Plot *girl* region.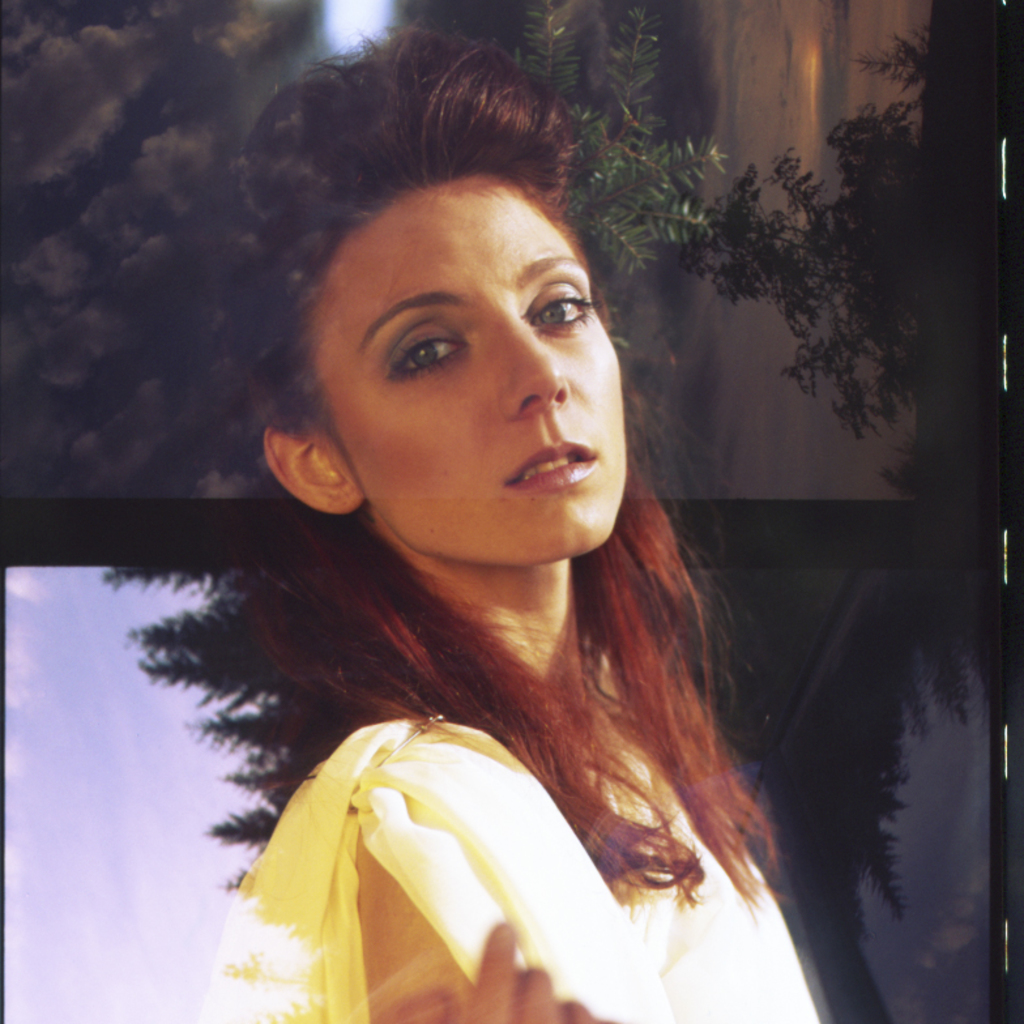
Plotted at 193 3 828 1023.
